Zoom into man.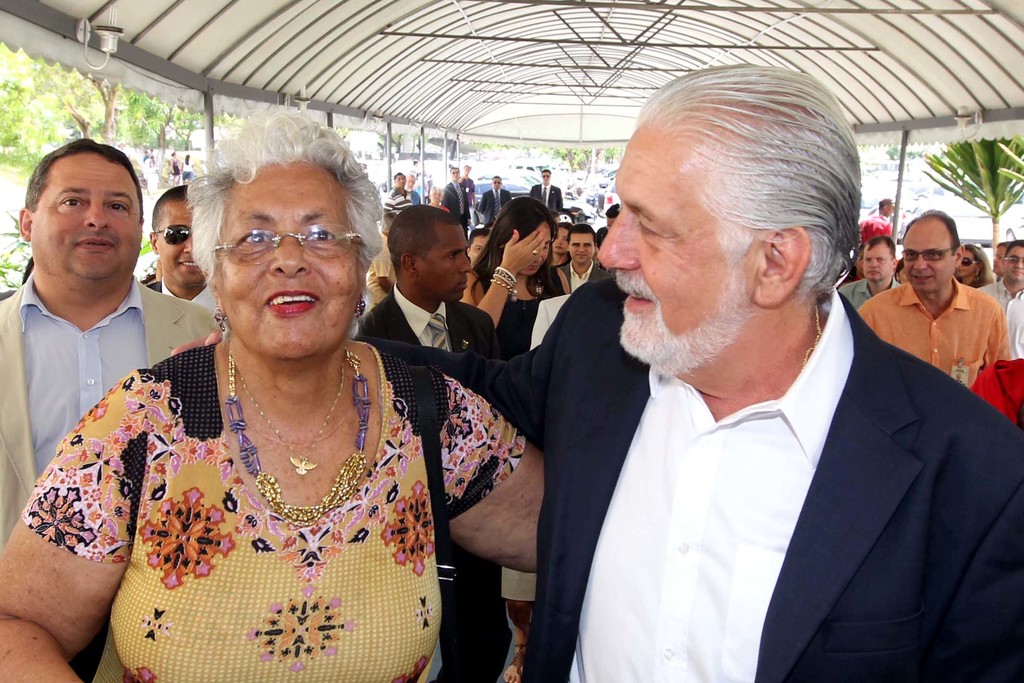
Zoom target: (x1=975, y1=238, x2=1023, y2=361).
